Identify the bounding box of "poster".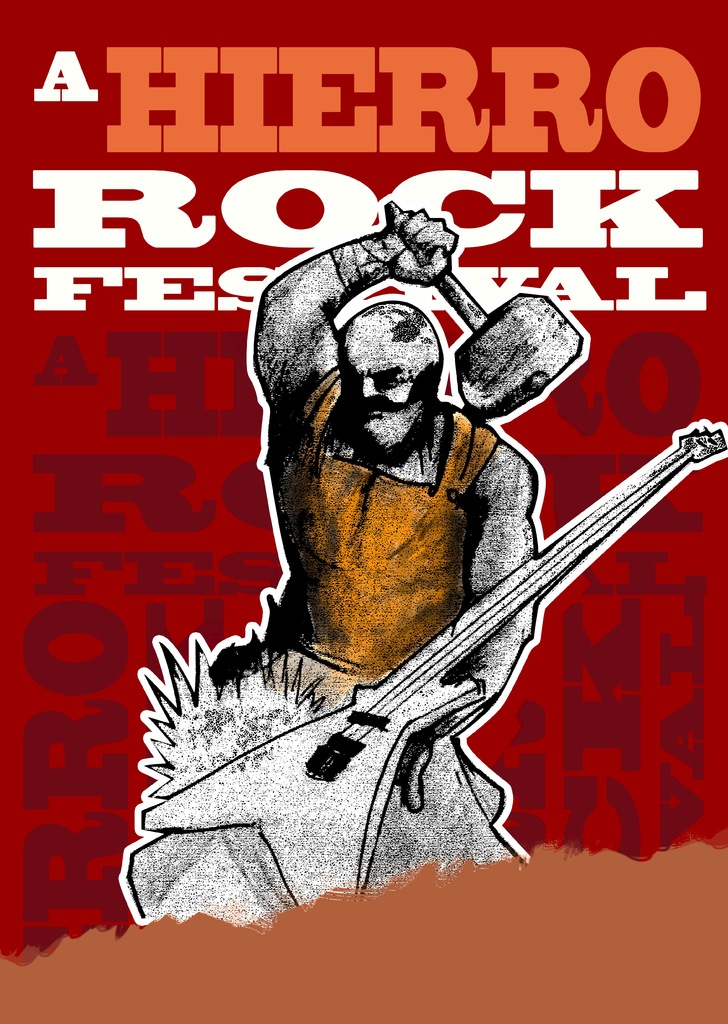
bbox=[0, 0, 727, 1023].
